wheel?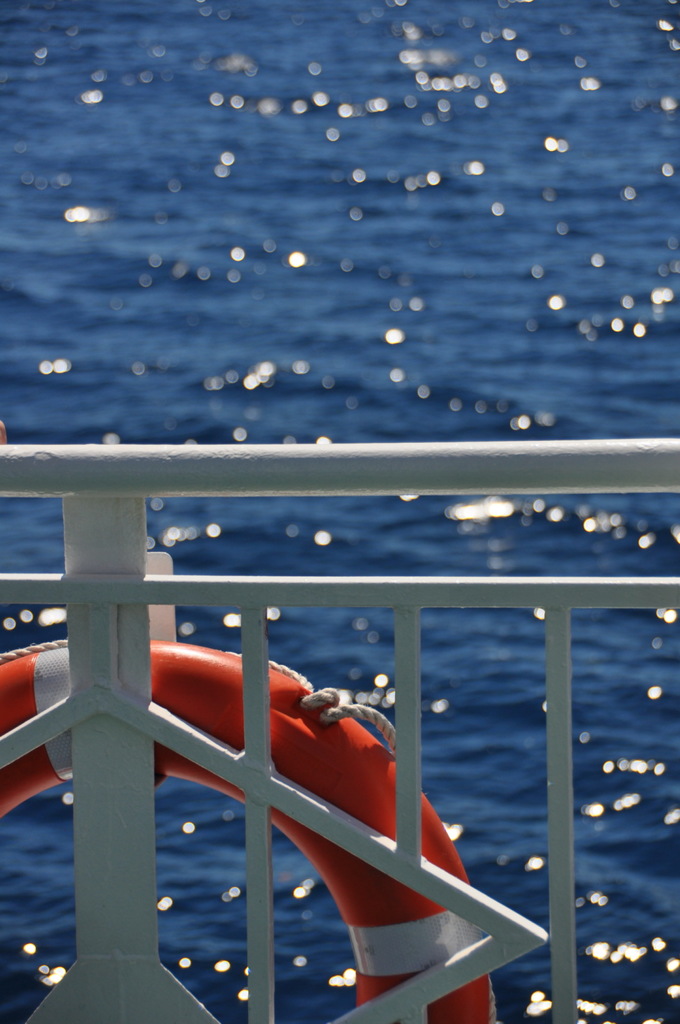
<region>191, 644, 508, 1004</region>
